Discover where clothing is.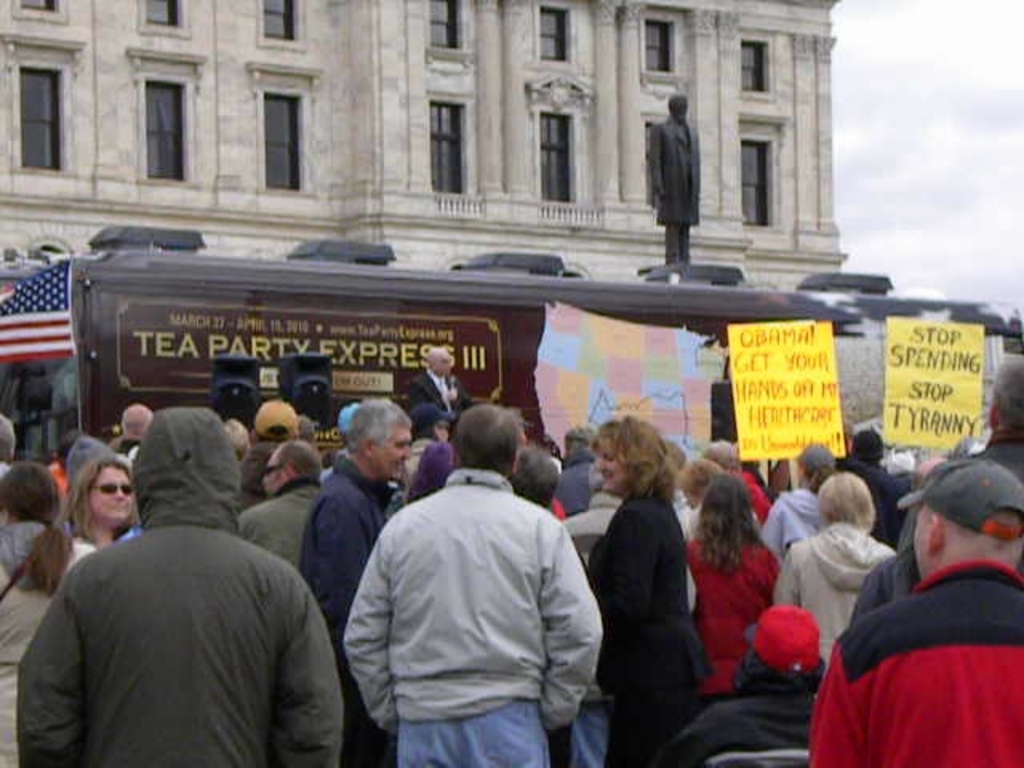
Discovered at bbox=[242, 470, 330, 554].
